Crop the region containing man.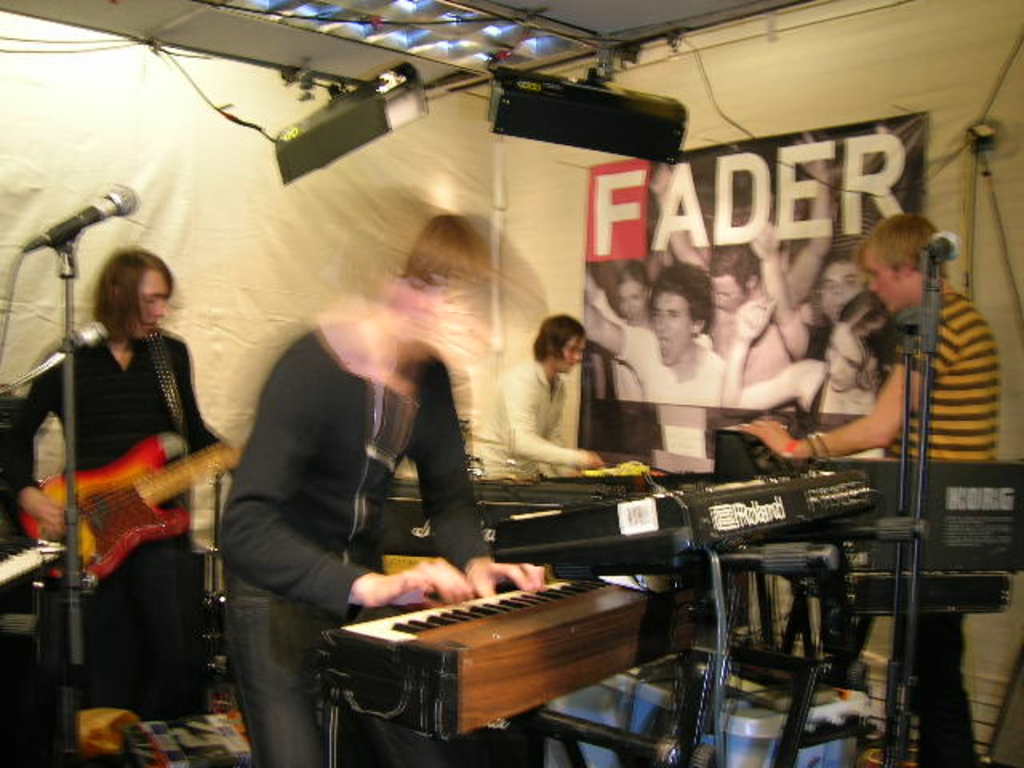
Crop region: rect(213, 208, 555, 766).
